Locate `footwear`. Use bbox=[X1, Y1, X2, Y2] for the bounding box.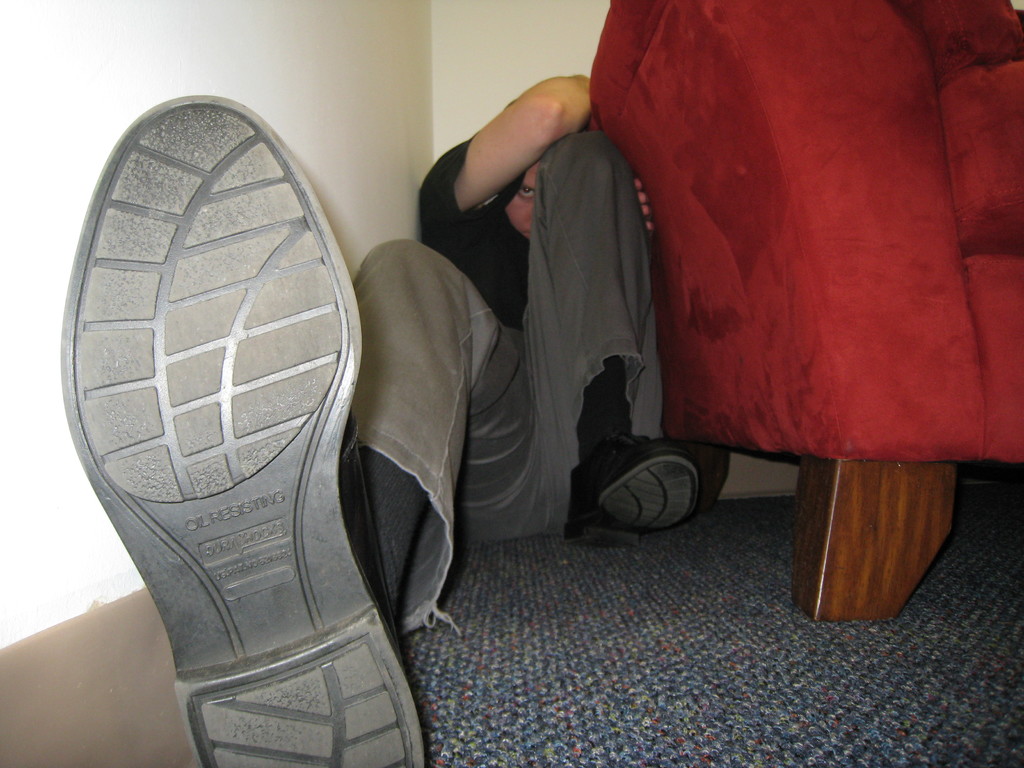
bbox=[51, 95, 431, 767].
